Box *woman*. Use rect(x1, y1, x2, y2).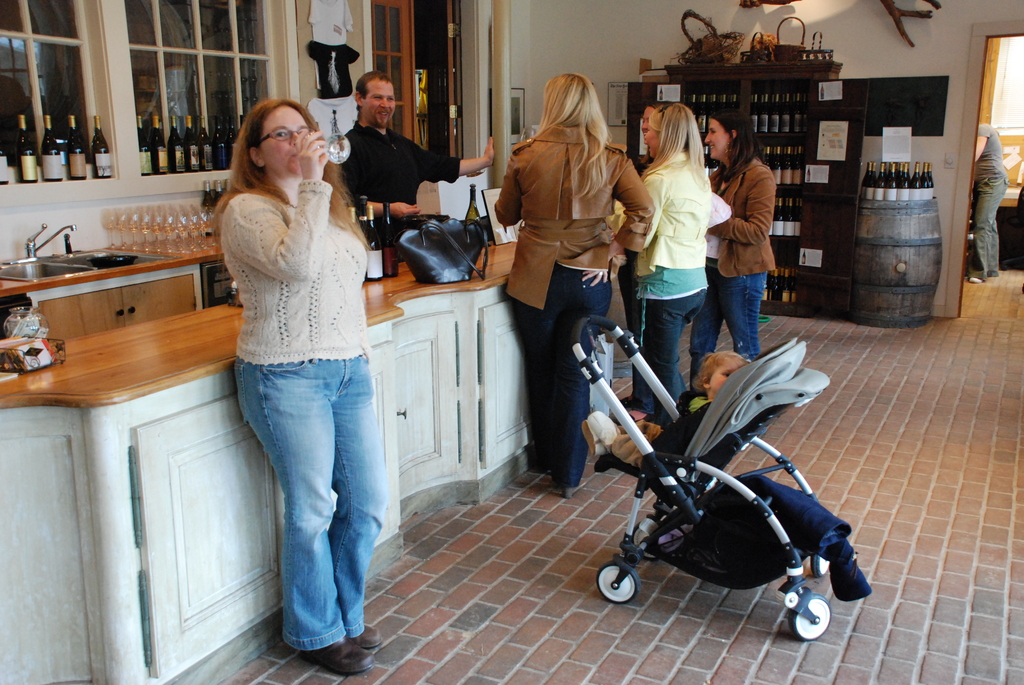
rect(492, 66, 664, 502).
